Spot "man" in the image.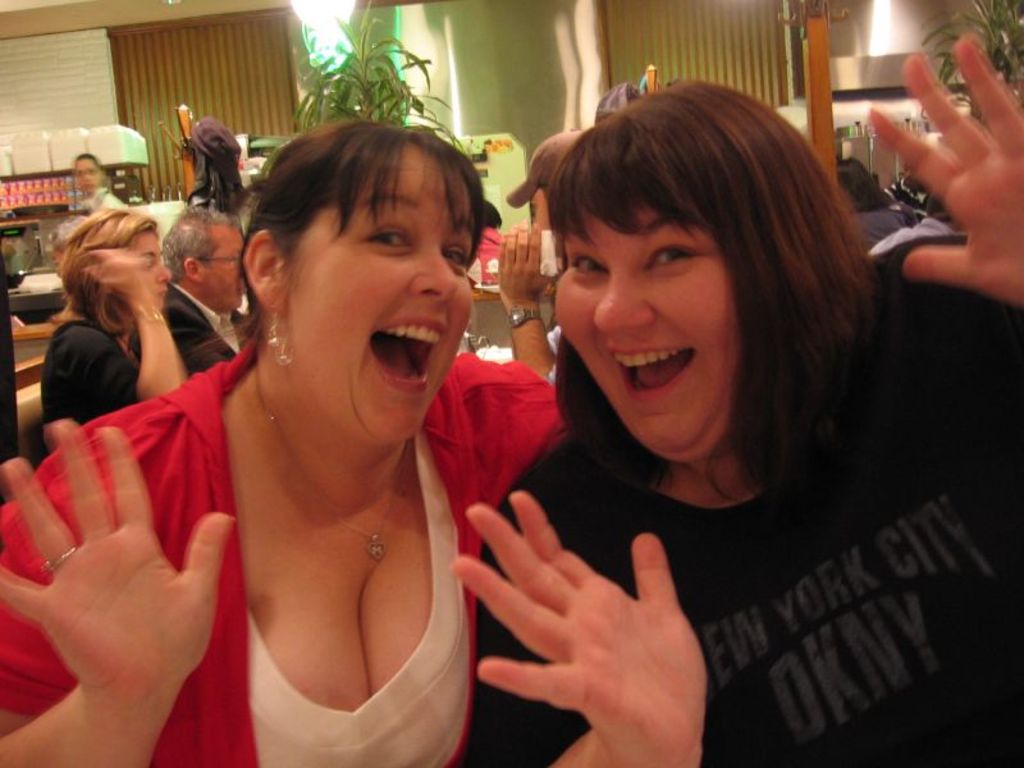
"man" found at box(161, 206, 250, 379).
